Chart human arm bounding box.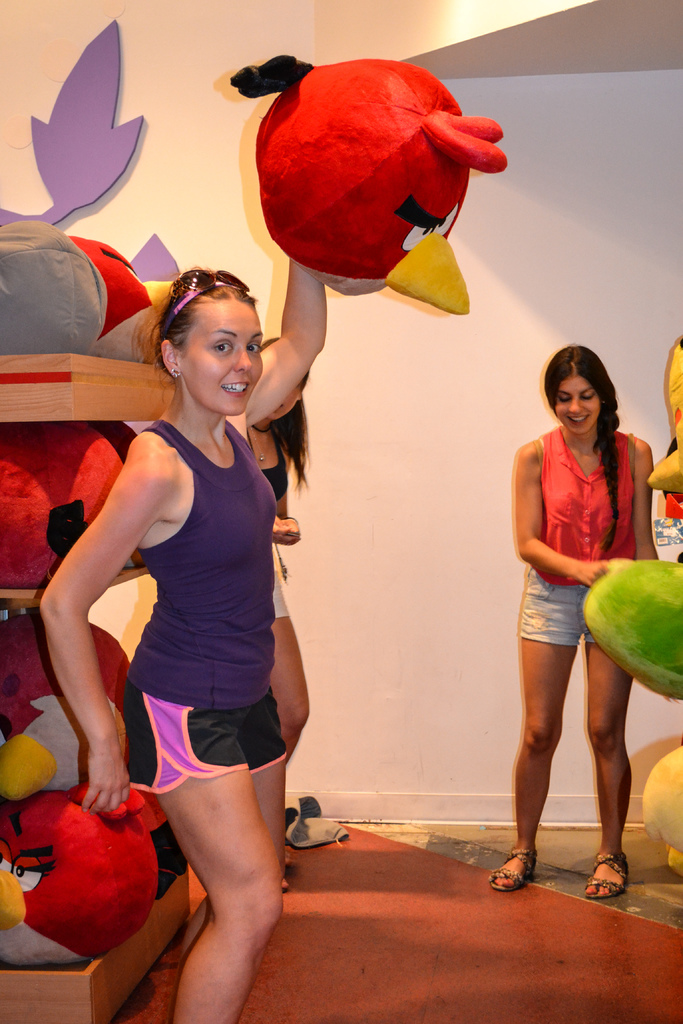
Charted: [635,428,664,563].
